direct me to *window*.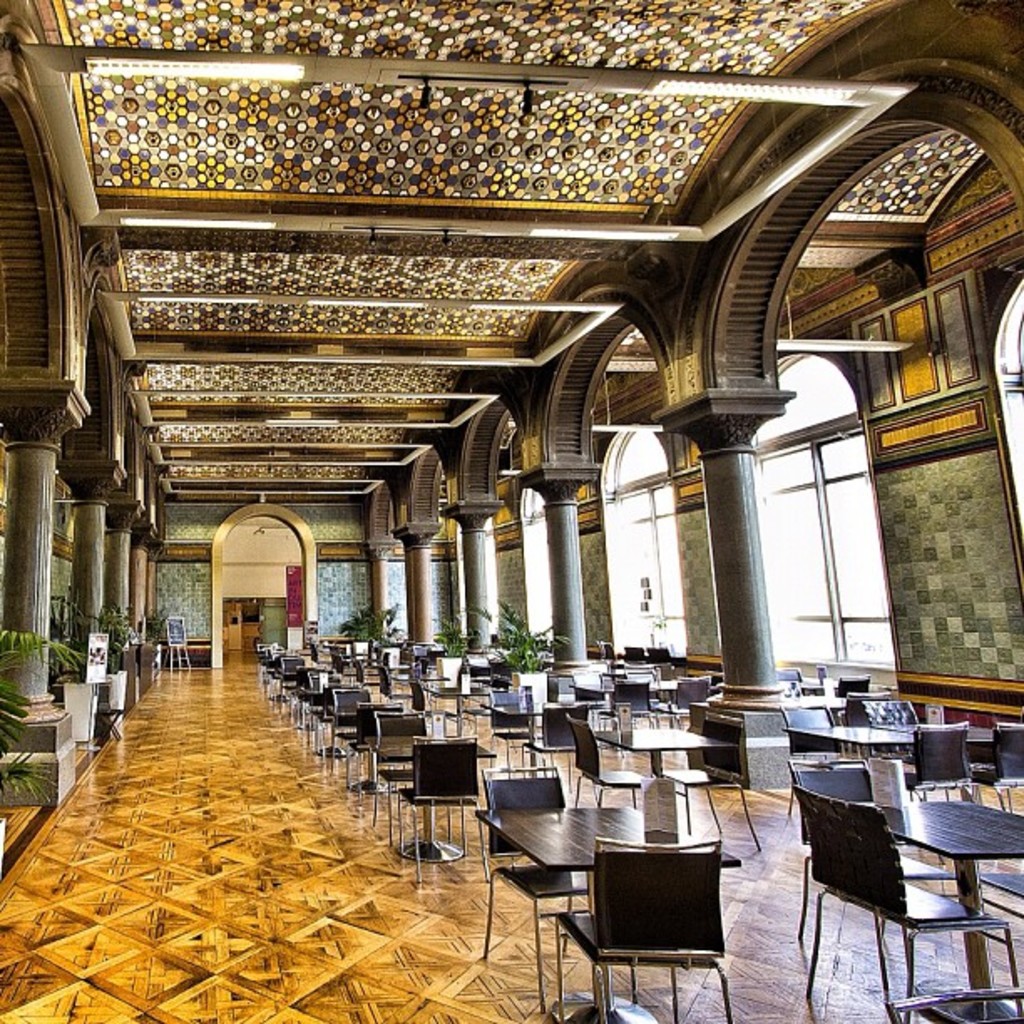
Direction: left=599, top=422, right=686, bottom=656.
